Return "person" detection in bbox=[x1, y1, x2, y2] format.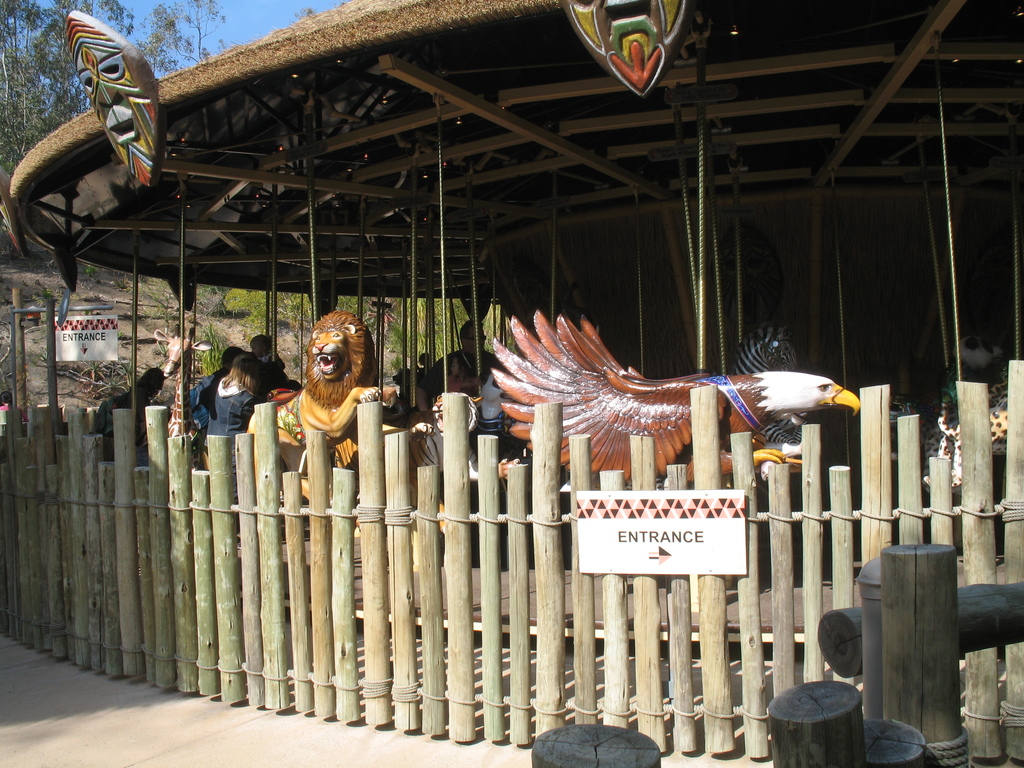
bbox=[418, 353, 439, 376].
